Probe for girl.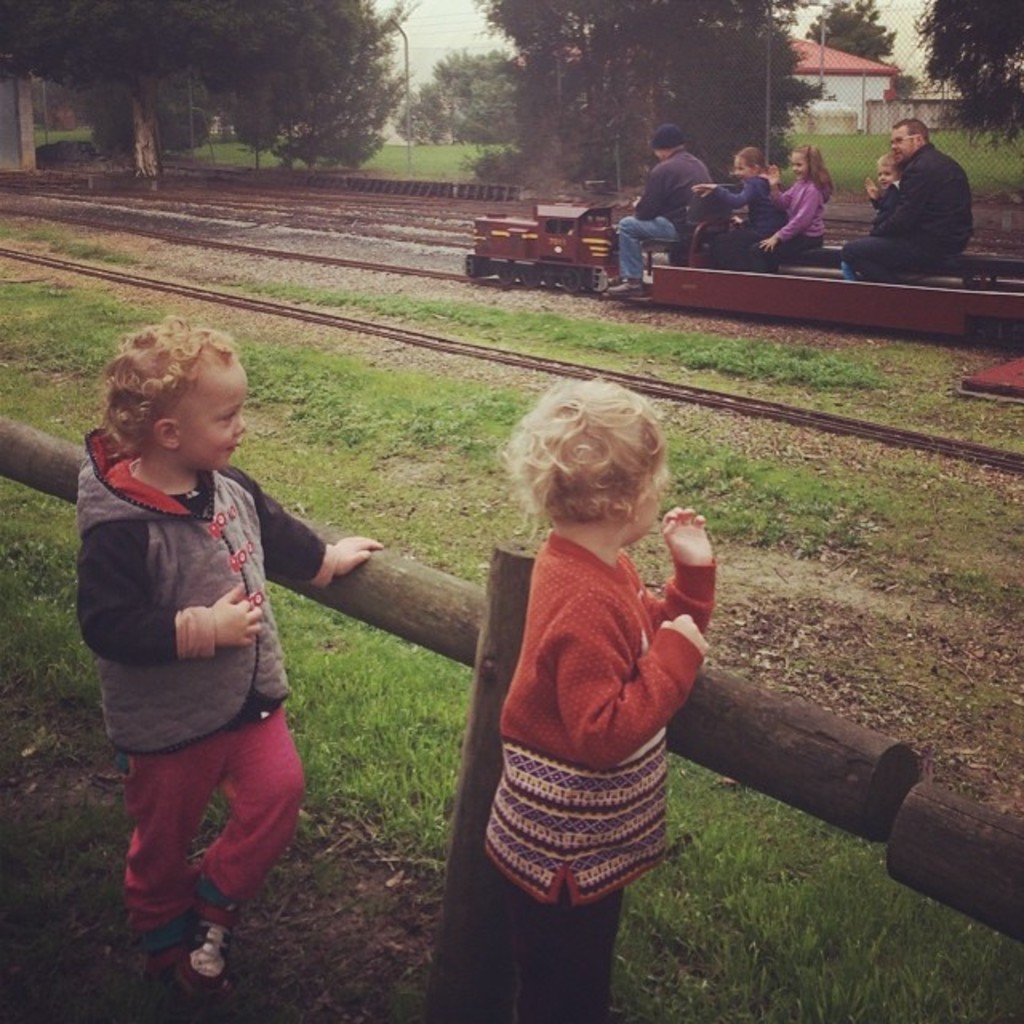
Probe result: (758, 141, 837, 270).
